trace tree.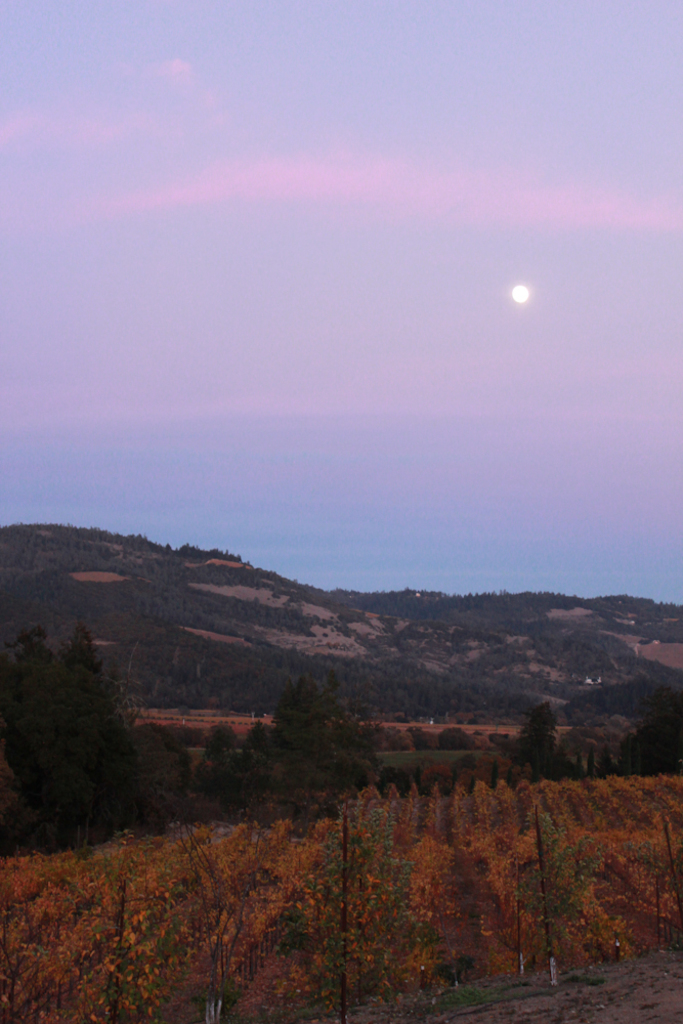
Traced to <box>615,705,682,777</box>.
